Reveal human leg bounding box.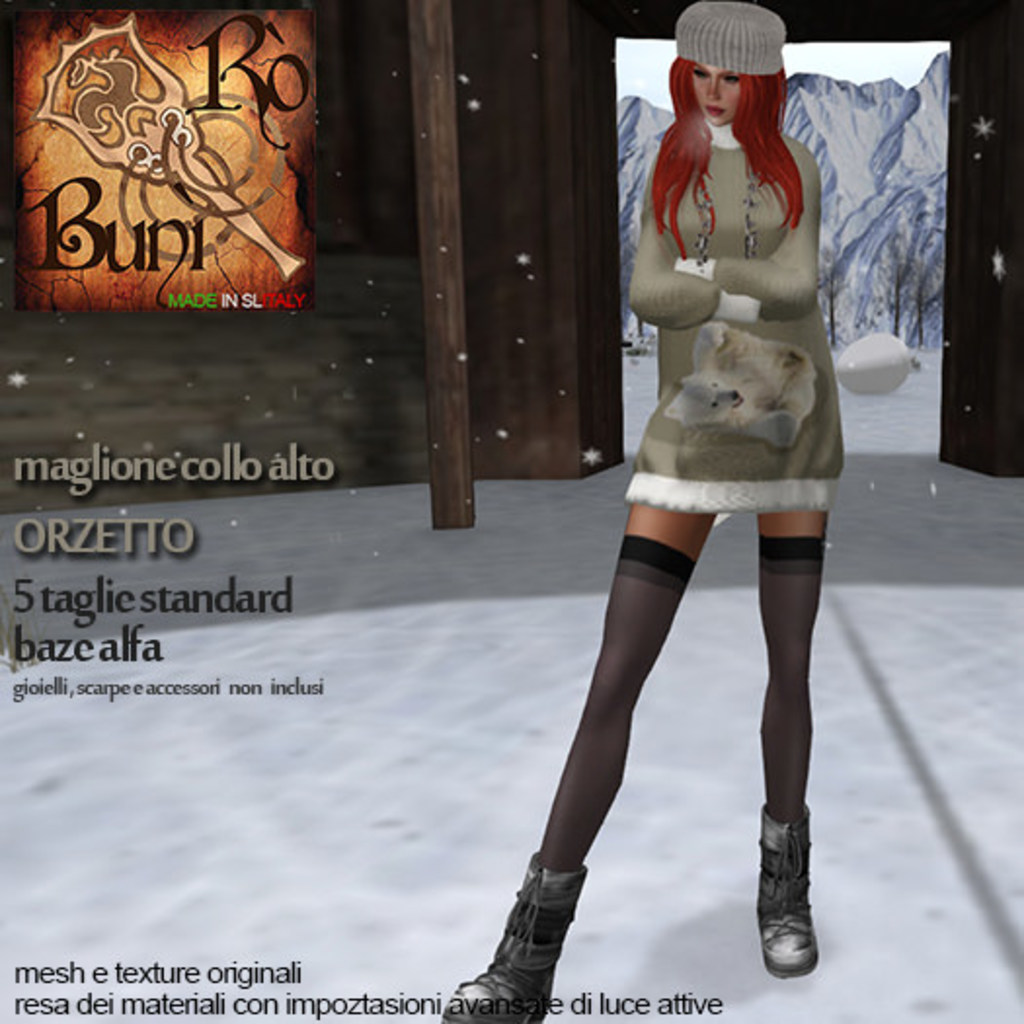
Revealed: <region>437, 505, 720, 1022</region>.
